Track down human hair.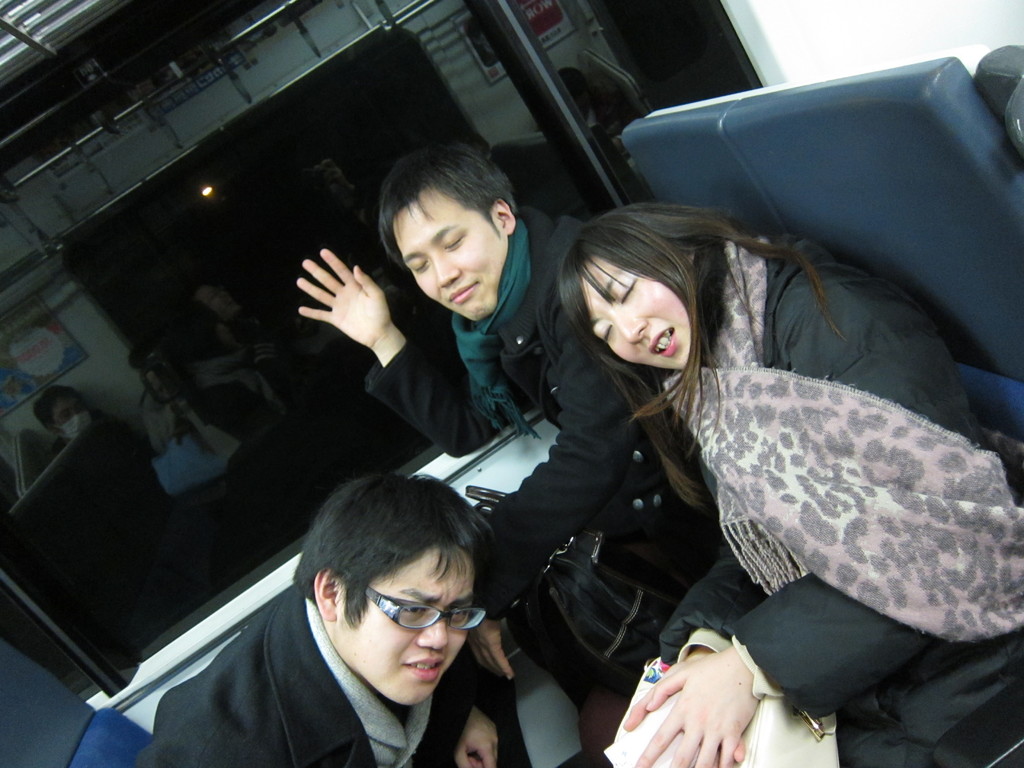
Tracked to crop(378, 145, 518, 265).
